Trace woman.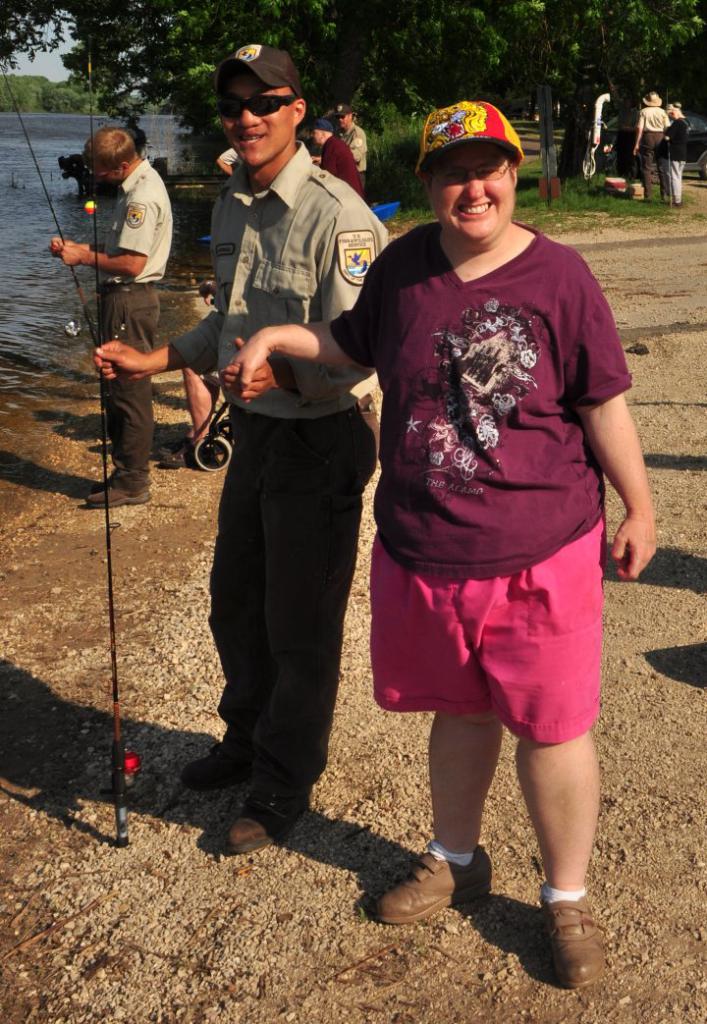
Traced to region(294, 142, 620, 900).
